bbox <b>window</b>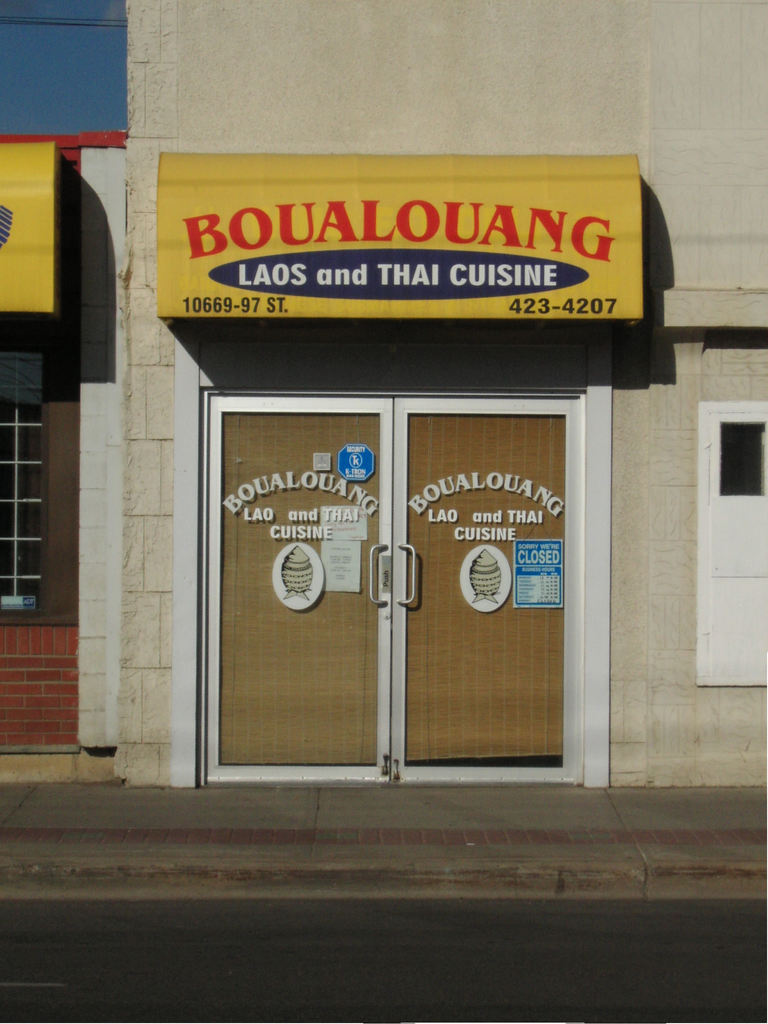
[x1=0, y1=346, x2=45, y2=611]
